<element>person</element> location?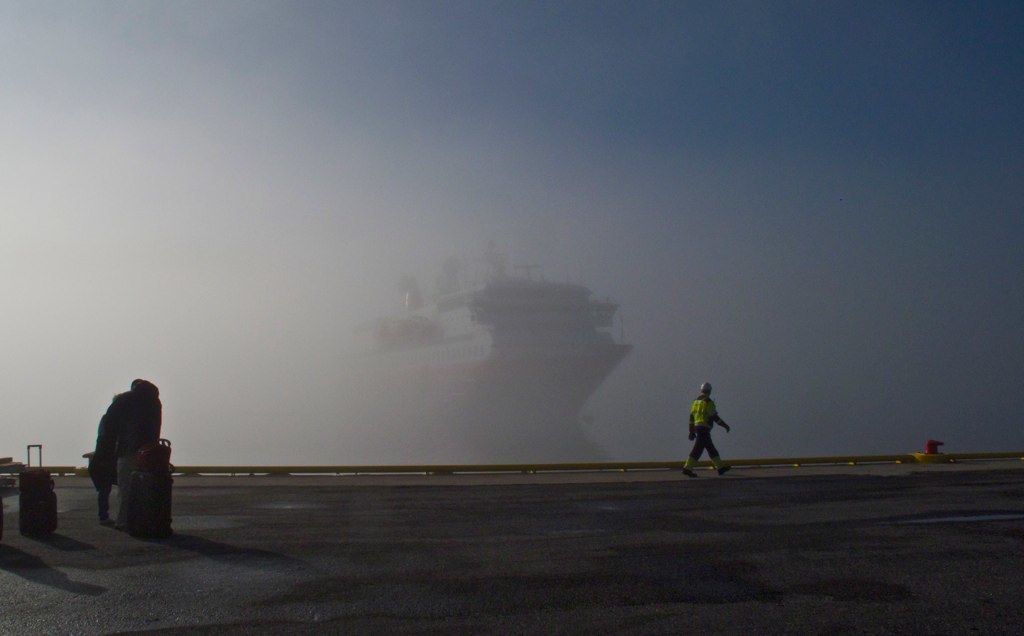
(left=87, top=380, right=164, bottom=527)
